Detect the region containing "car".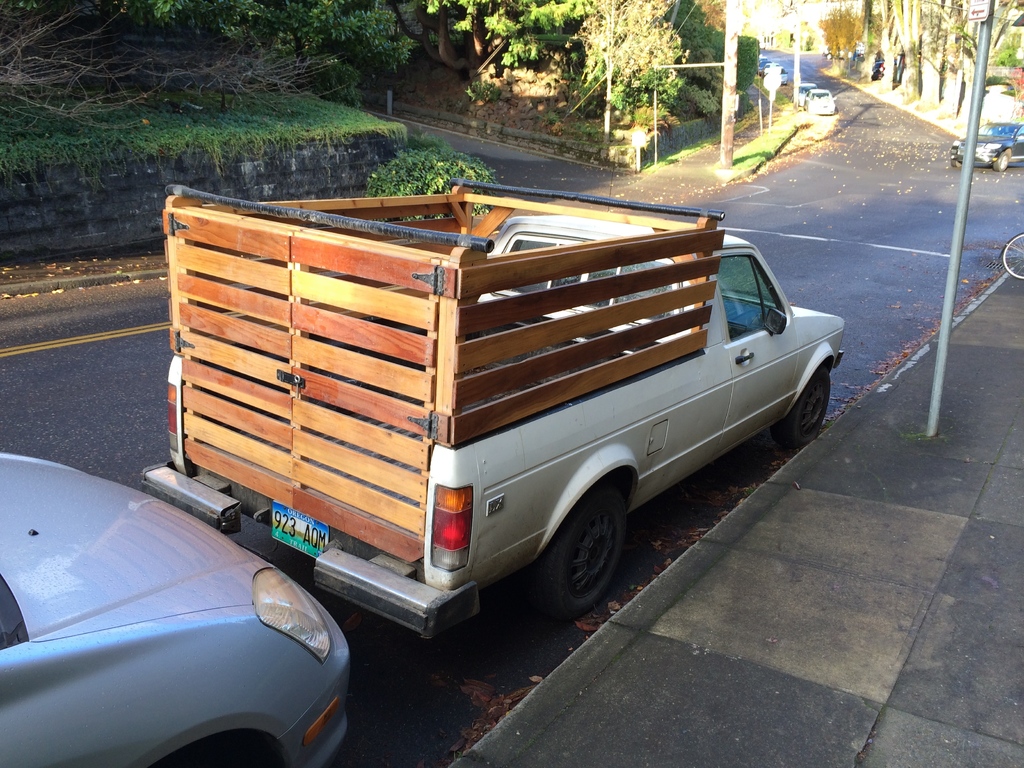
[left=0, top=449, right=356, bottom=767].
